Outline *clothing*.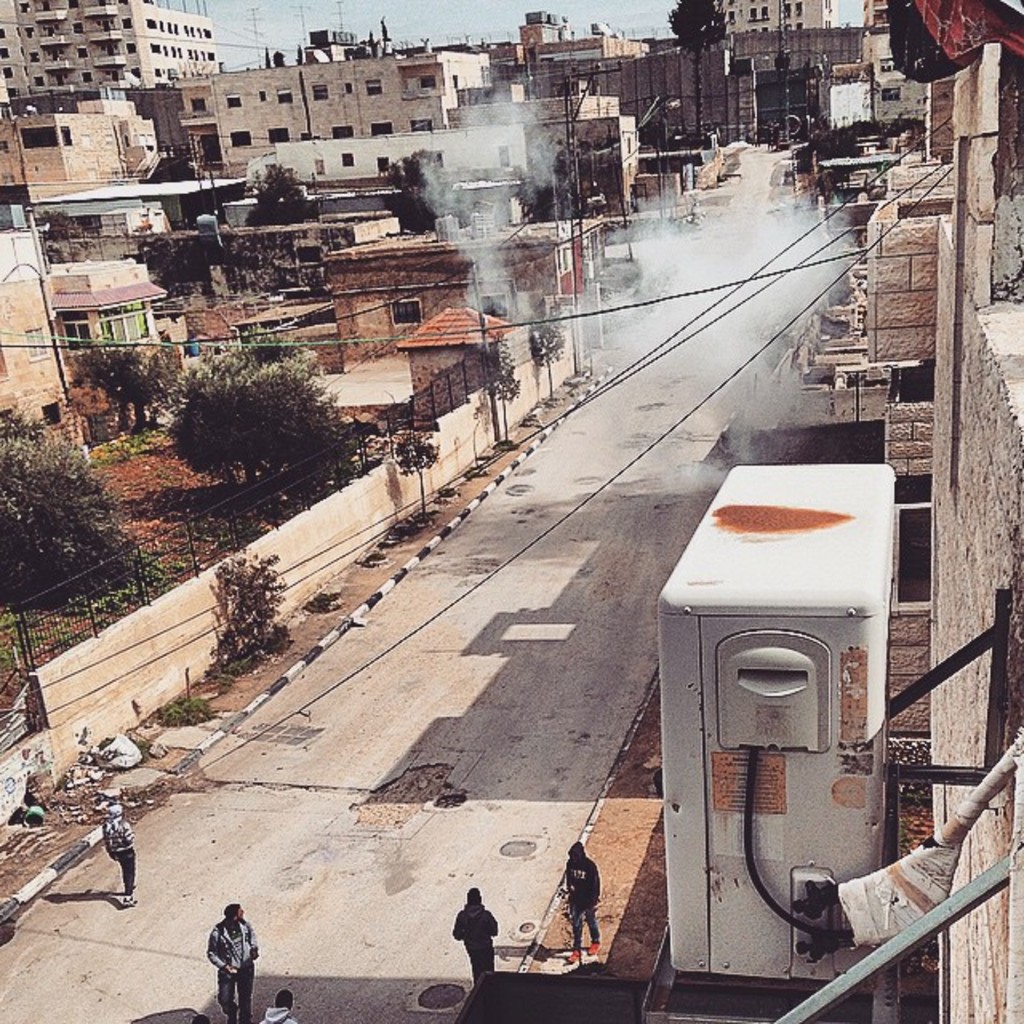
Outline: bbox=[558, 837, 602, 915].
